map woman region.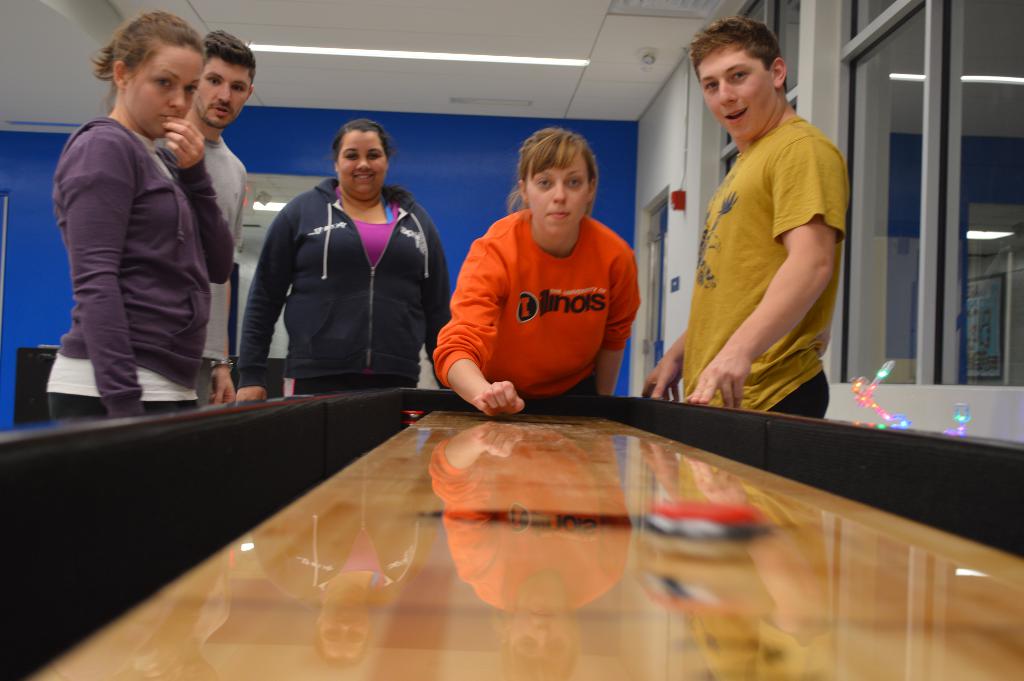
Mapped to box(42, 13, 239, 429).
